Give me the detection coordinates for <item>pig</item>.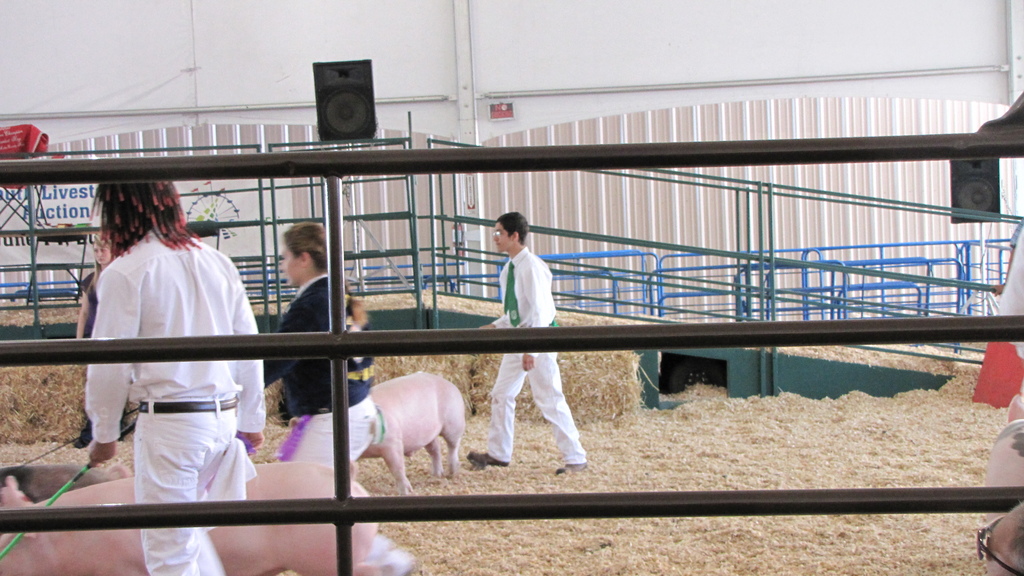
pyautogui.locateOnScreen(981, 394, 1023, 575).
